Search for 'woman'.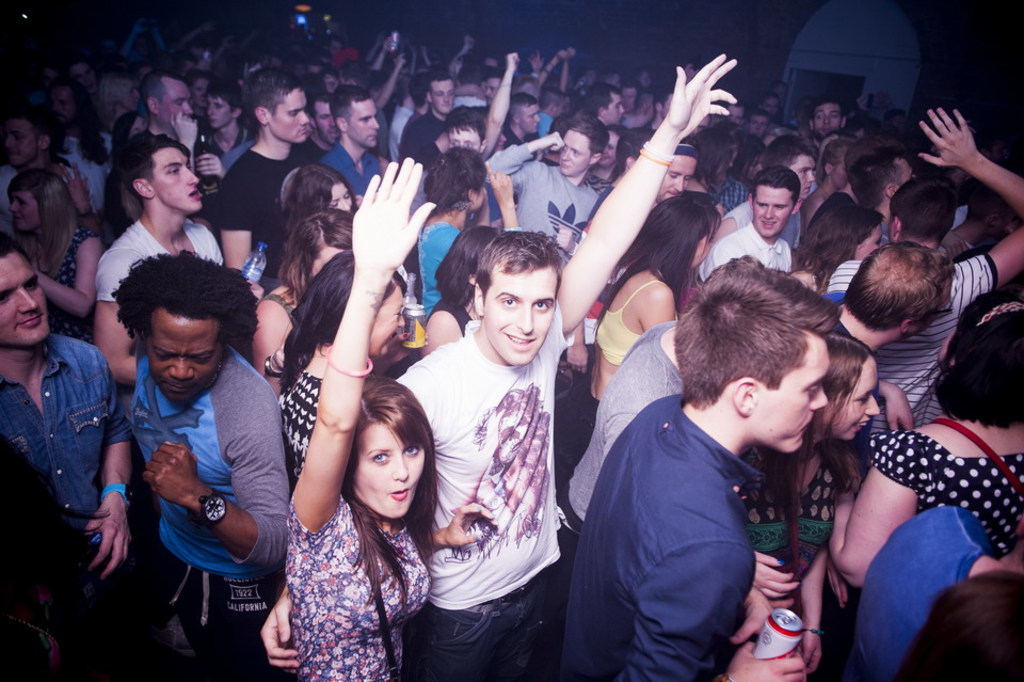
Found at select_region(263, 163, 366, 279).
